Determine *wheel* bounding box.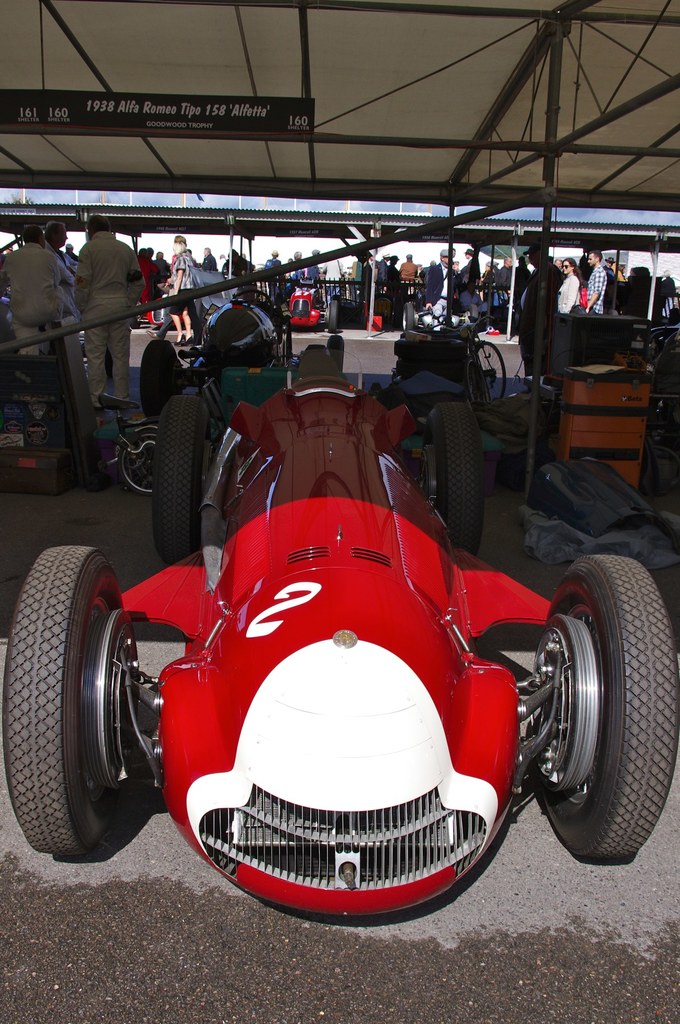
Determined: [20, 548, 166, 854].
